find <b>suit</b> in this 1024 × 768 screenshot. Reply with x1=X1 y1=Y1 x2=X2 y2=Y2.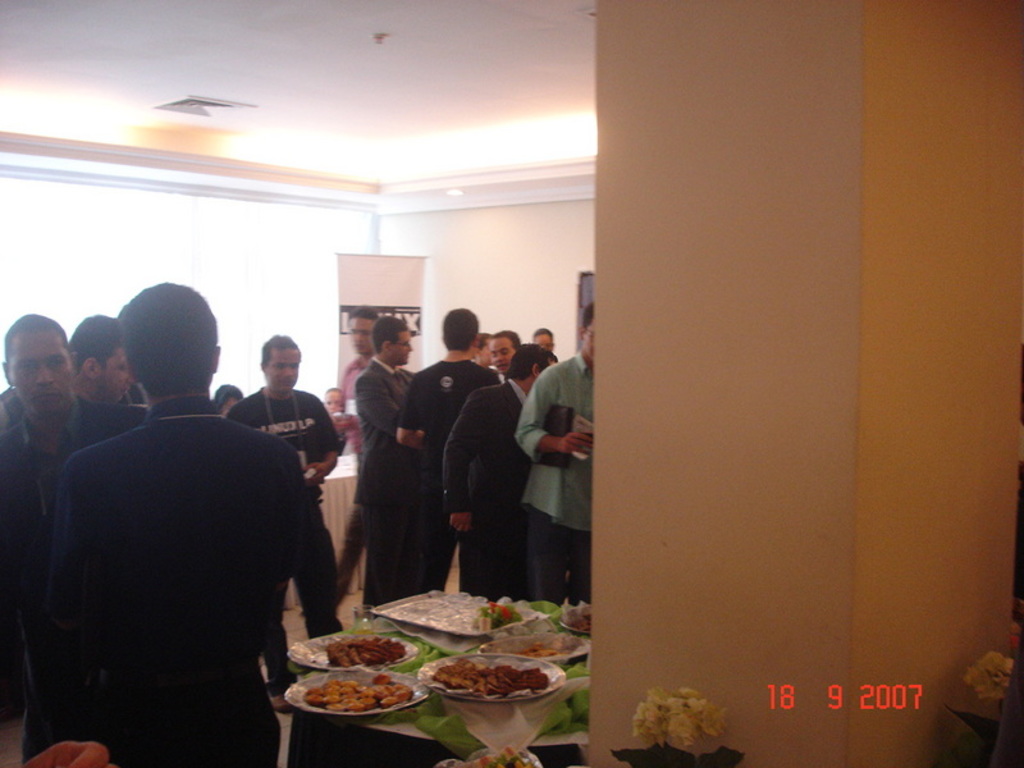
x1=429 y1=370 x2=534 y2=594.
